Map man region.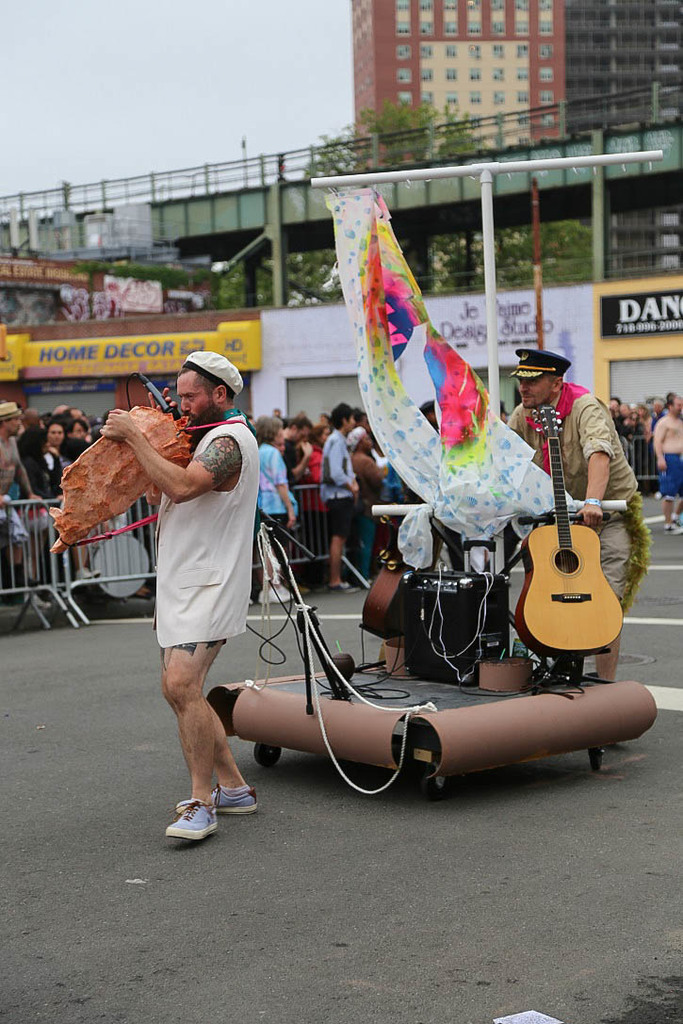
Mapped to region(126, 341, 268, 879).
